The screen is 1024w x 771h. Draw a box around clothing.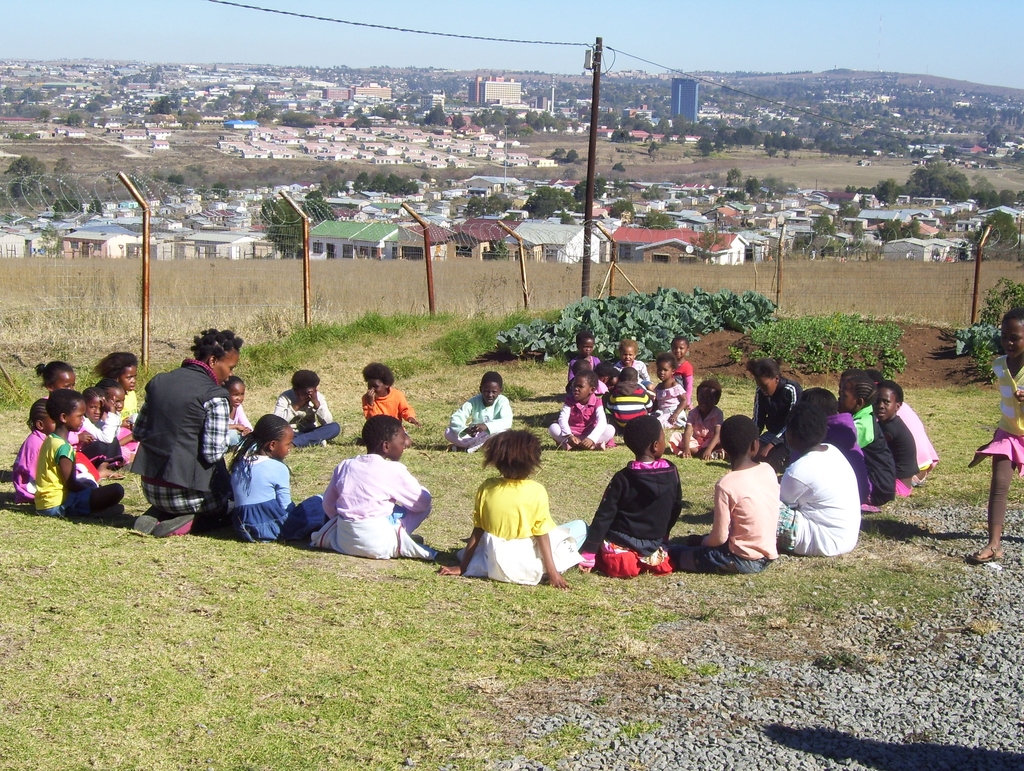
bbox(588, 459, 681, 582).
